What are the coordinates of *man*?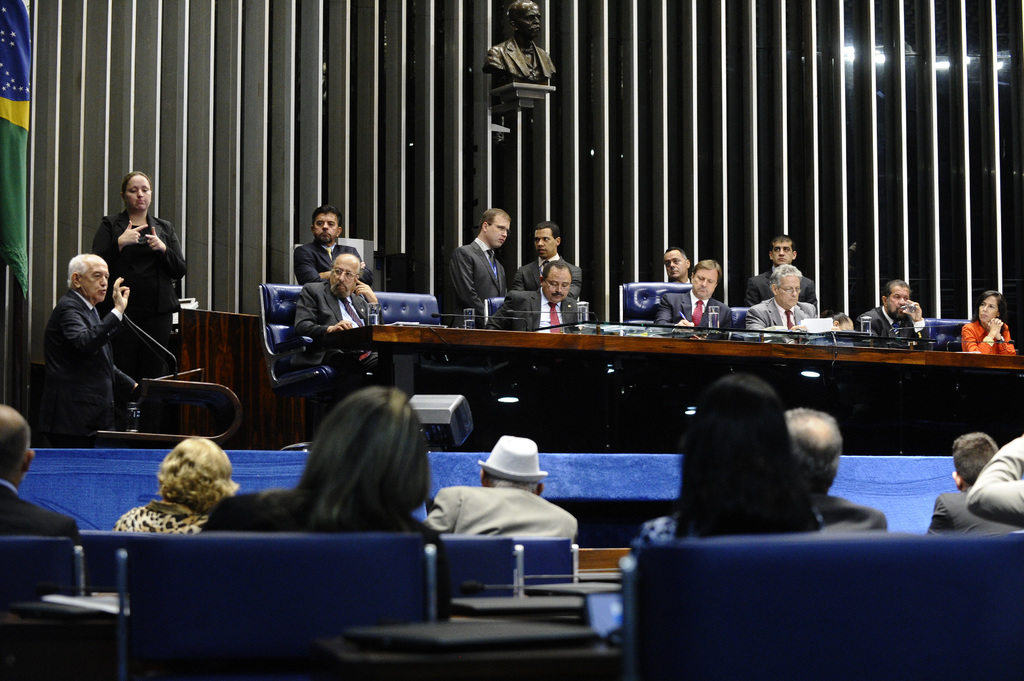
[480, 0, 557, 84].
